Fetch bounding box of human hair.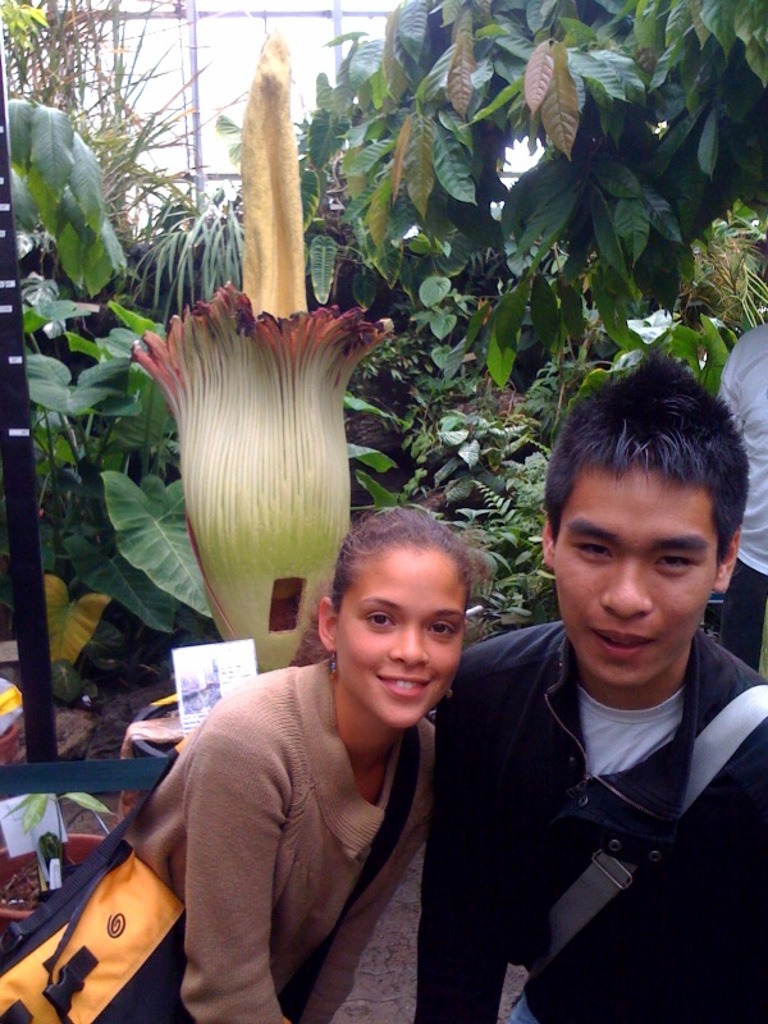
Bbox: x1=305, y1=504, x2=475, y2=660.
